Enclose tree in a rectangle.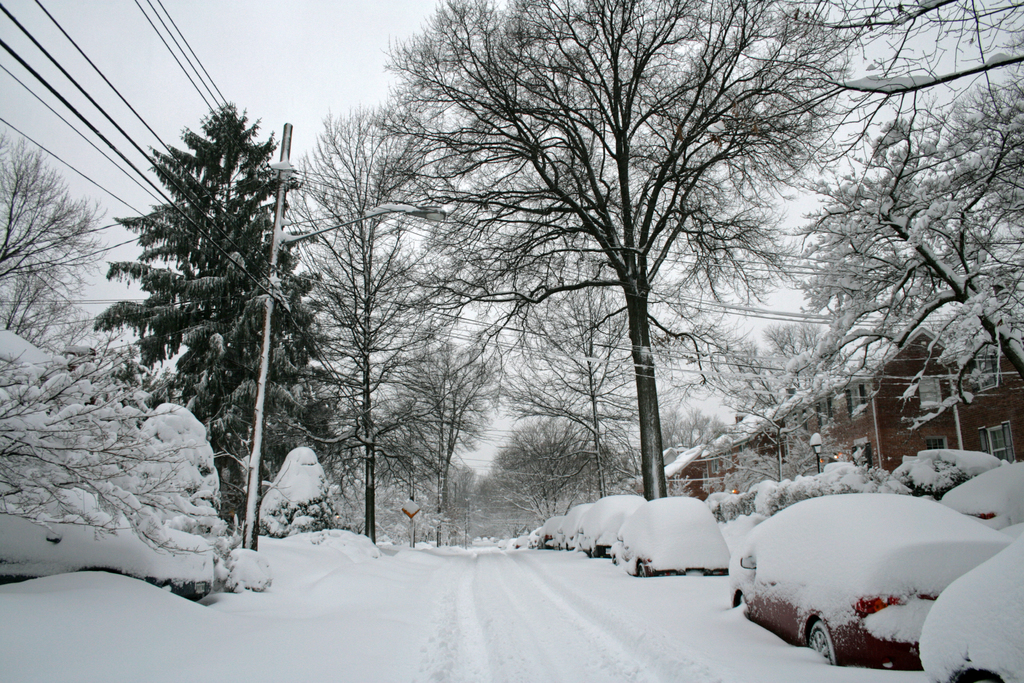
x1=783, y1=135, x2=1023, y2=488.
